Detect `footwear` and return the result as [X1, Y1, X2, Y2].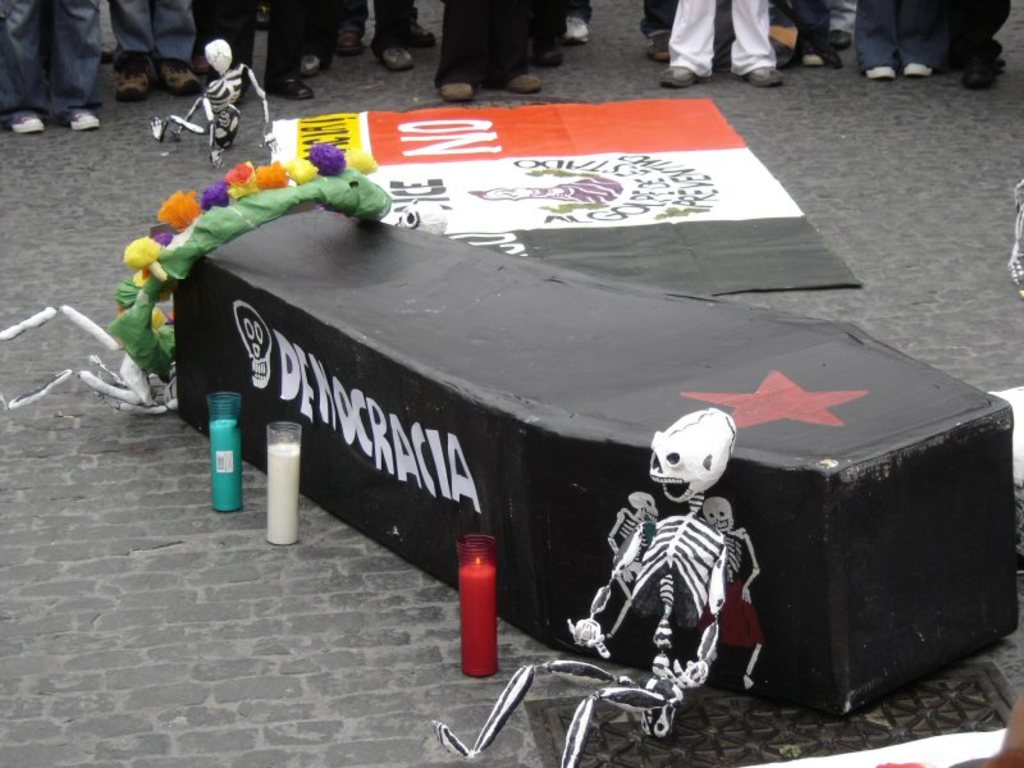
[342, 29, 364, 55].
